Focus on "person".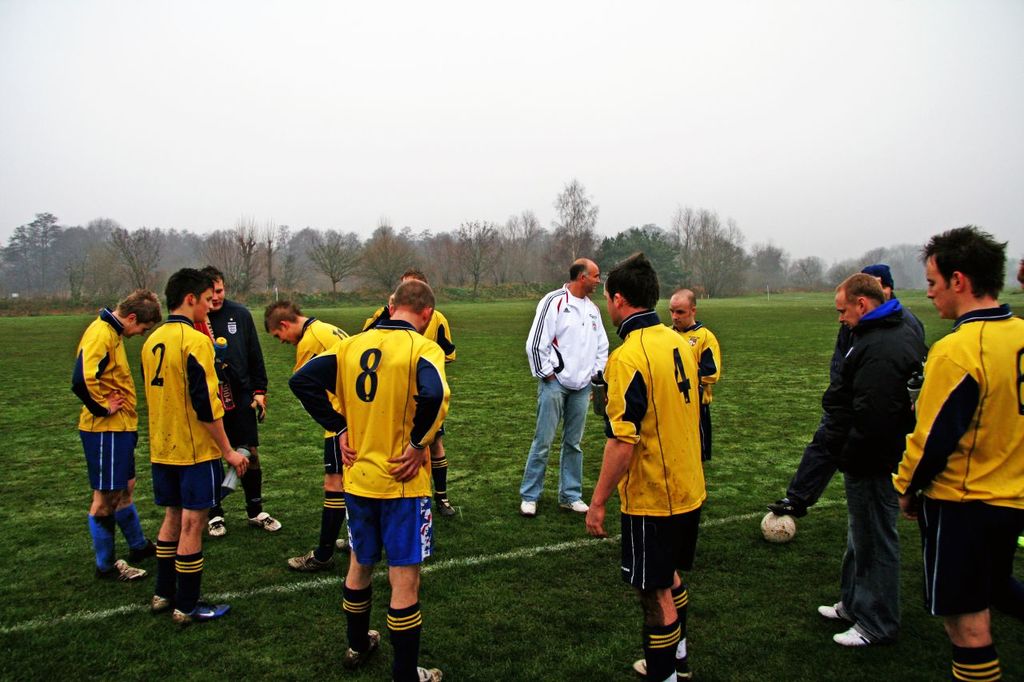
Focused at <bbox>69, 273, 142, 605</bbox>.
